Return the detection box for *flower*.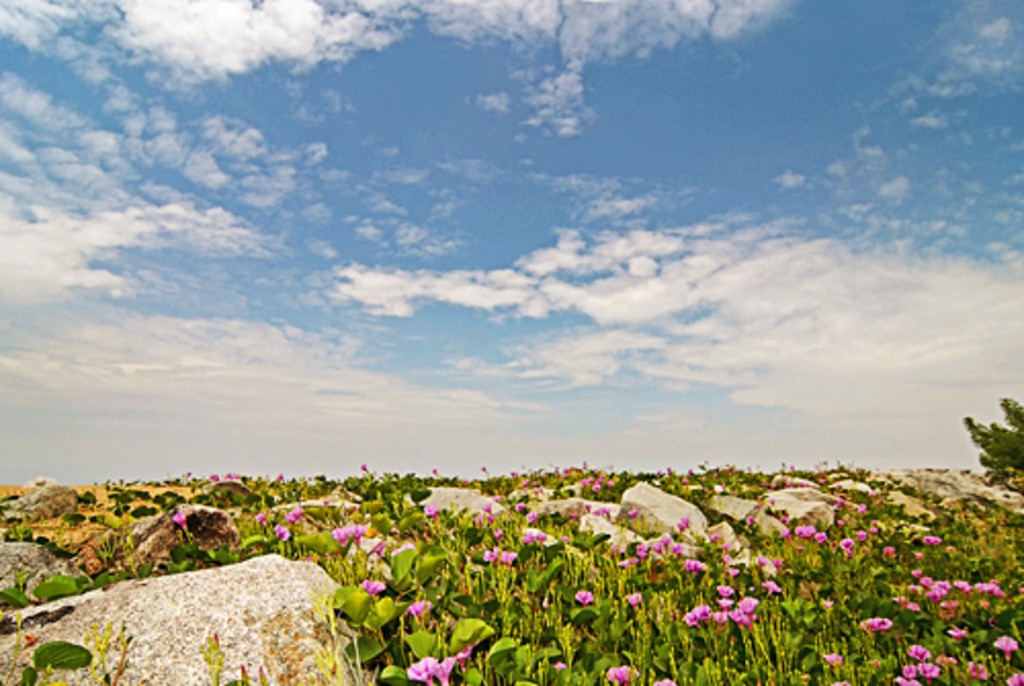
box=[254, 508, 266, 534].
